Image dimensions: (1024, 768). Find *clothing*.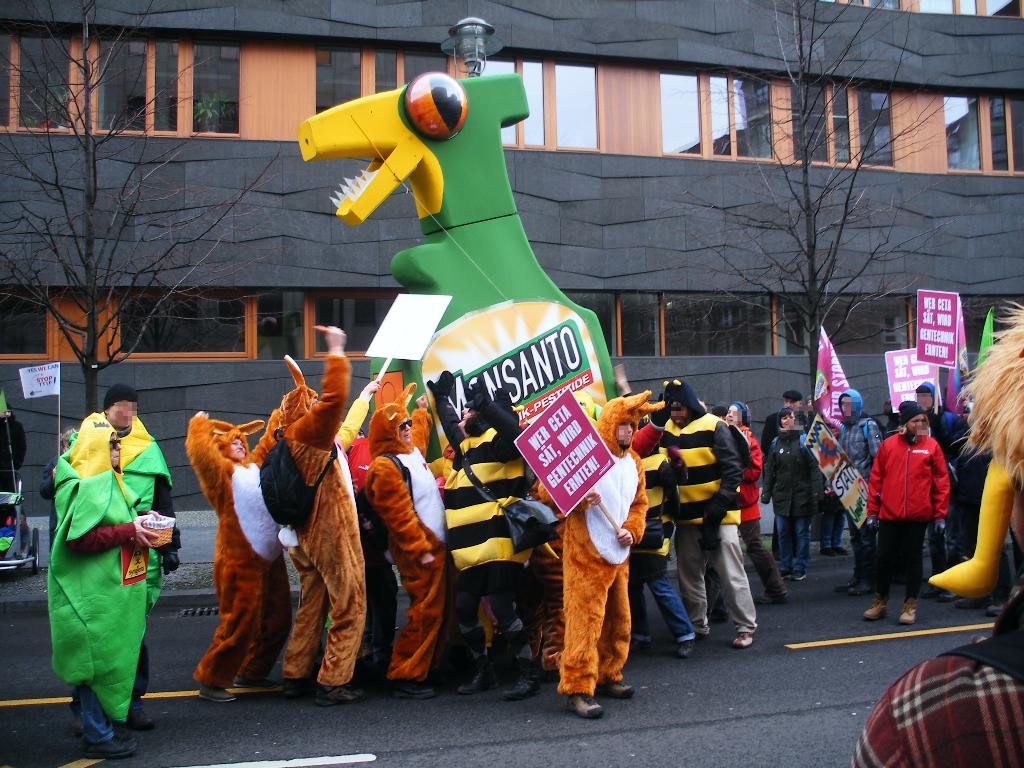
box(857, 425, 968, 584).
